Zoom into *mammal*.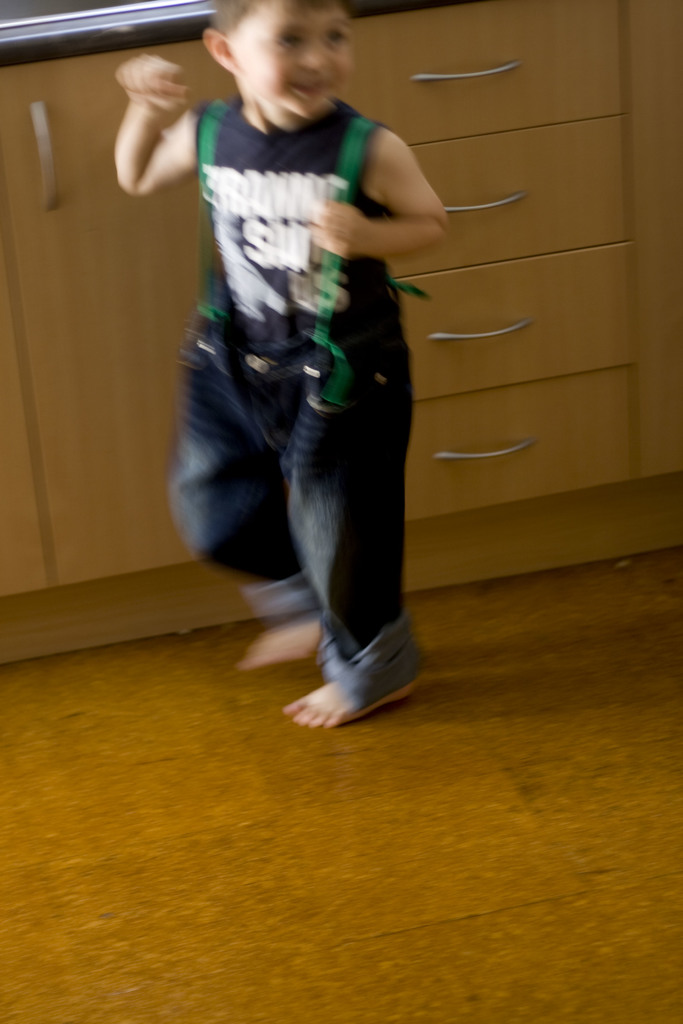
Zoom target: locate(116, 13, 468, 689).
